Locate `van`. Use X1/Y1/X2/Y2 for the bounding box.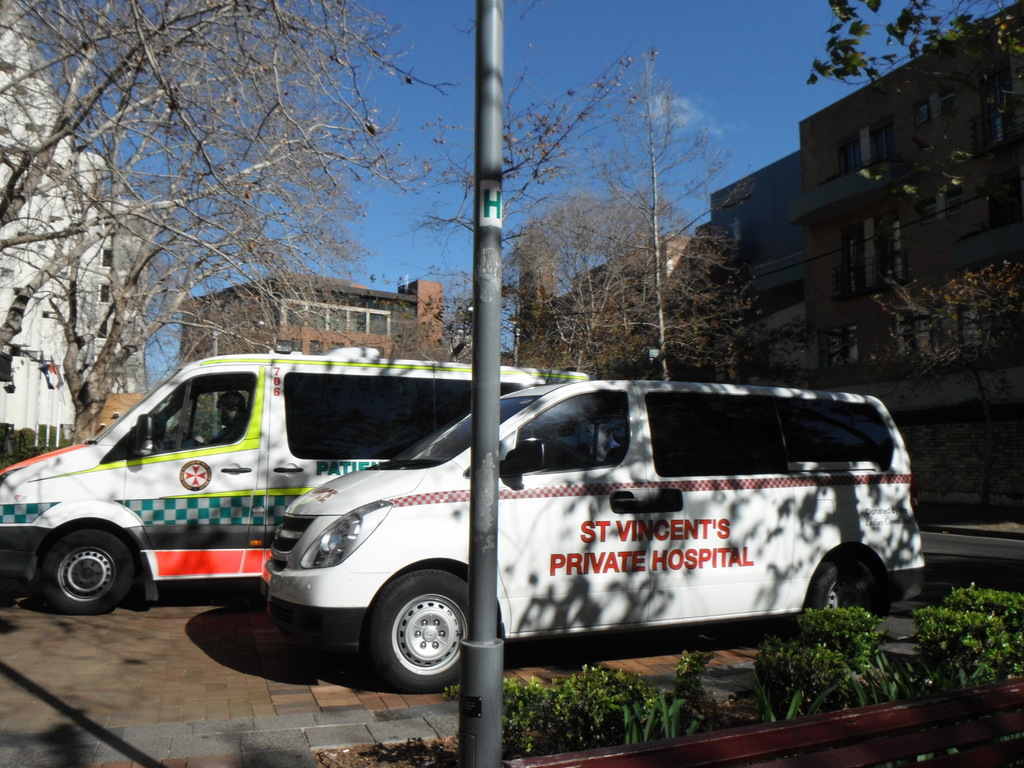
260/378/929/694.
